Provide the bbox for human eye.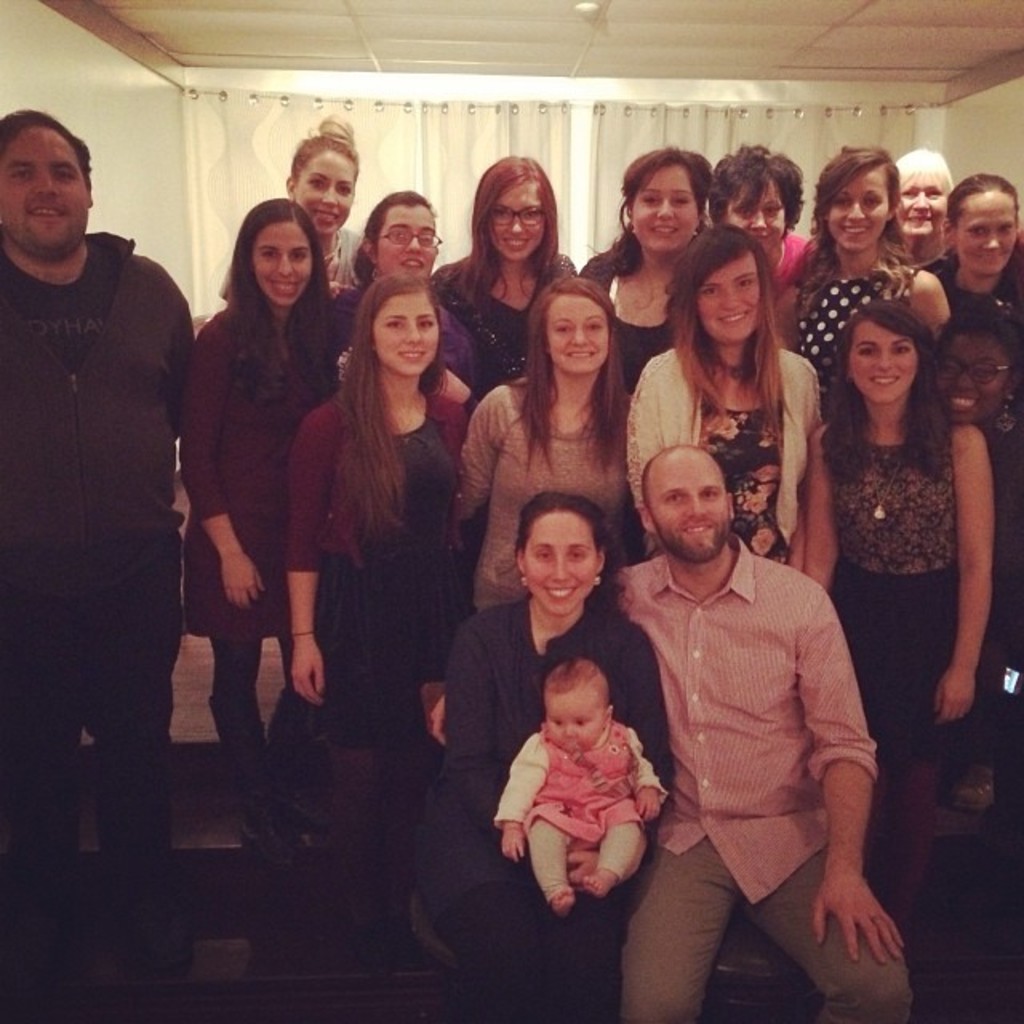
965, 222, 990, 237.
